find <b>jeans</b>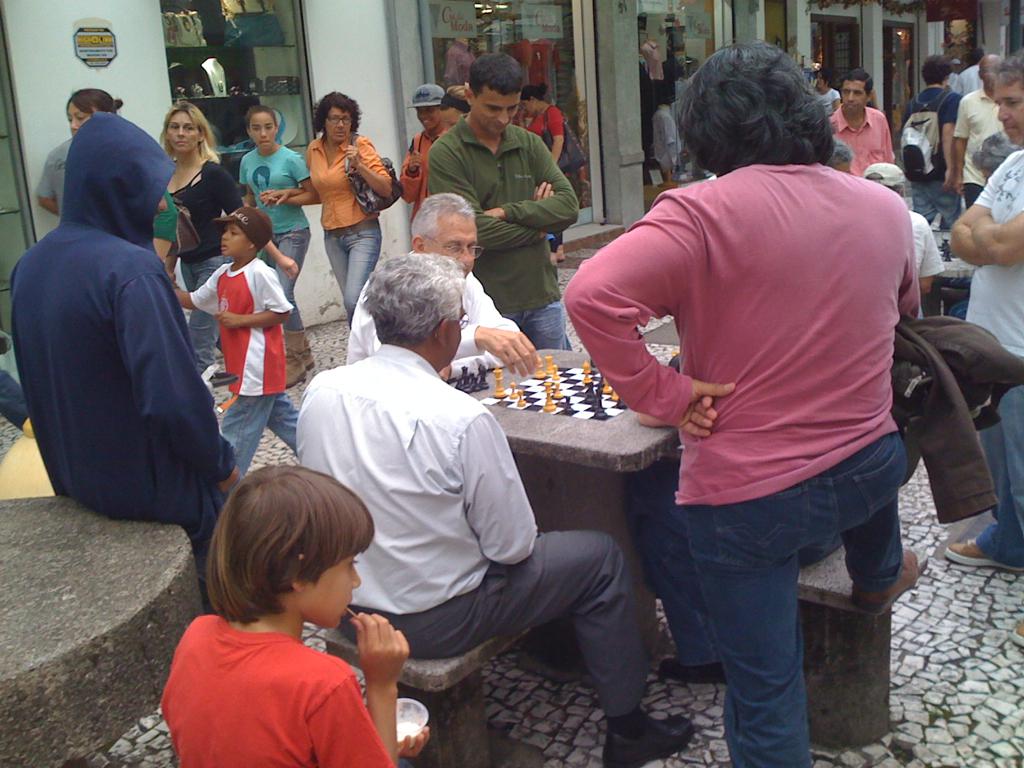
(x1=908, y1=183, x2=957, y2=233)
